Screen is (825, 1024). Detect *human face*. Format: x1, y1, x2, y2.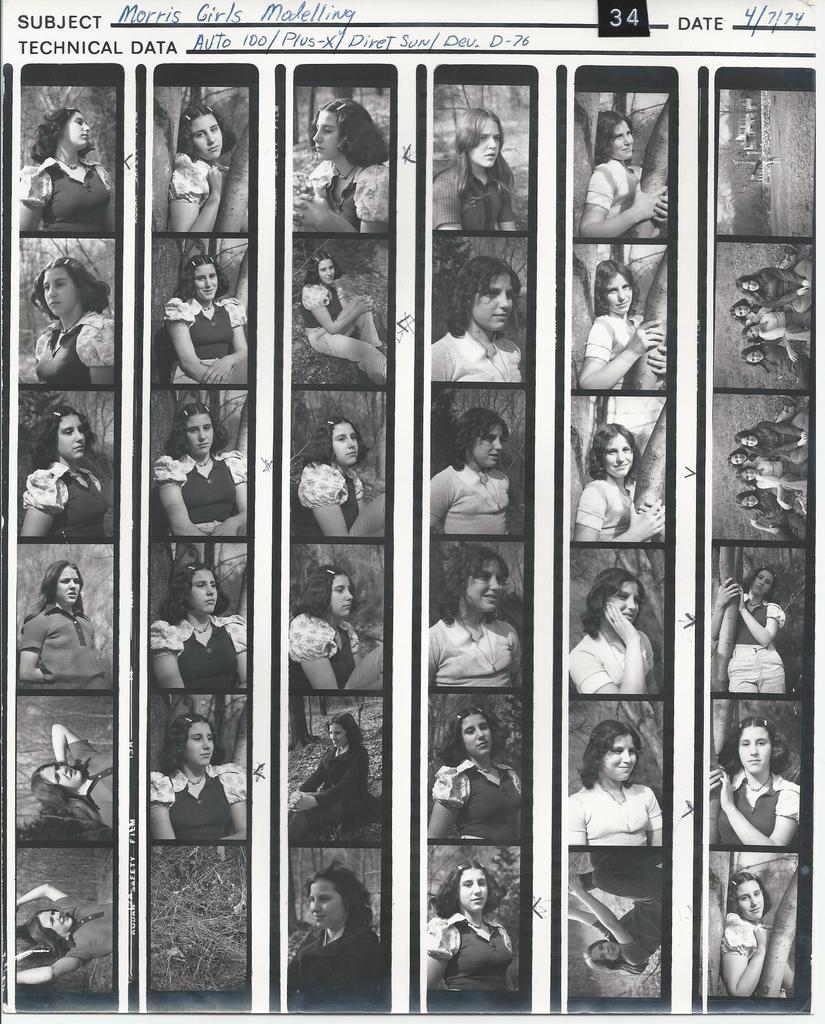
184, 567, 216, 614.
